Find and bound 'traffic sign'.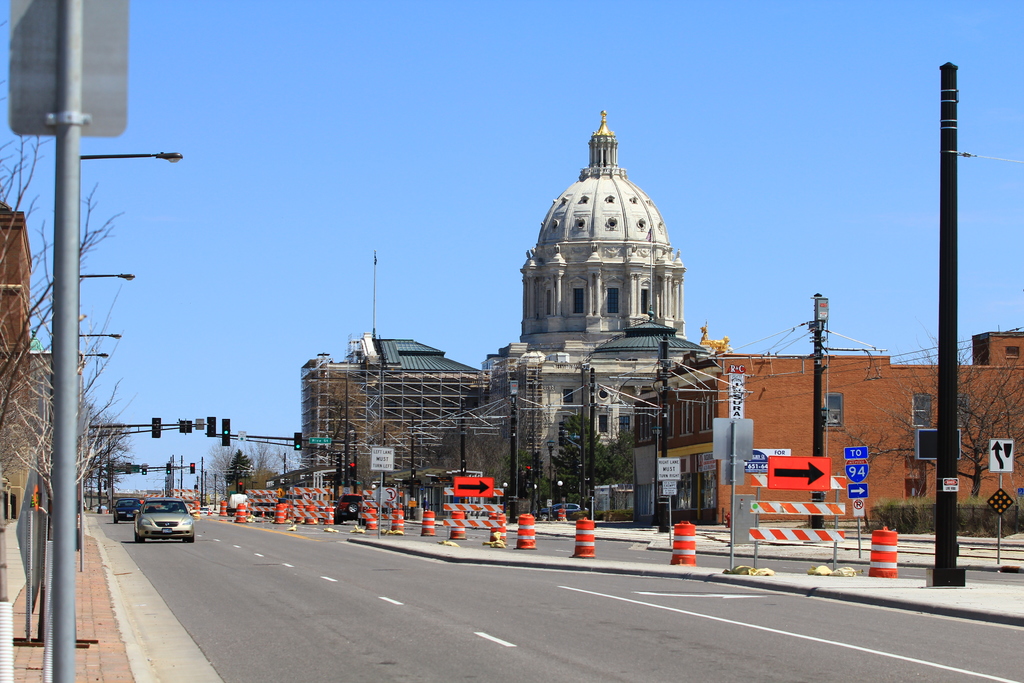
Bound: l=988, t=440, r=1015, b=473.
